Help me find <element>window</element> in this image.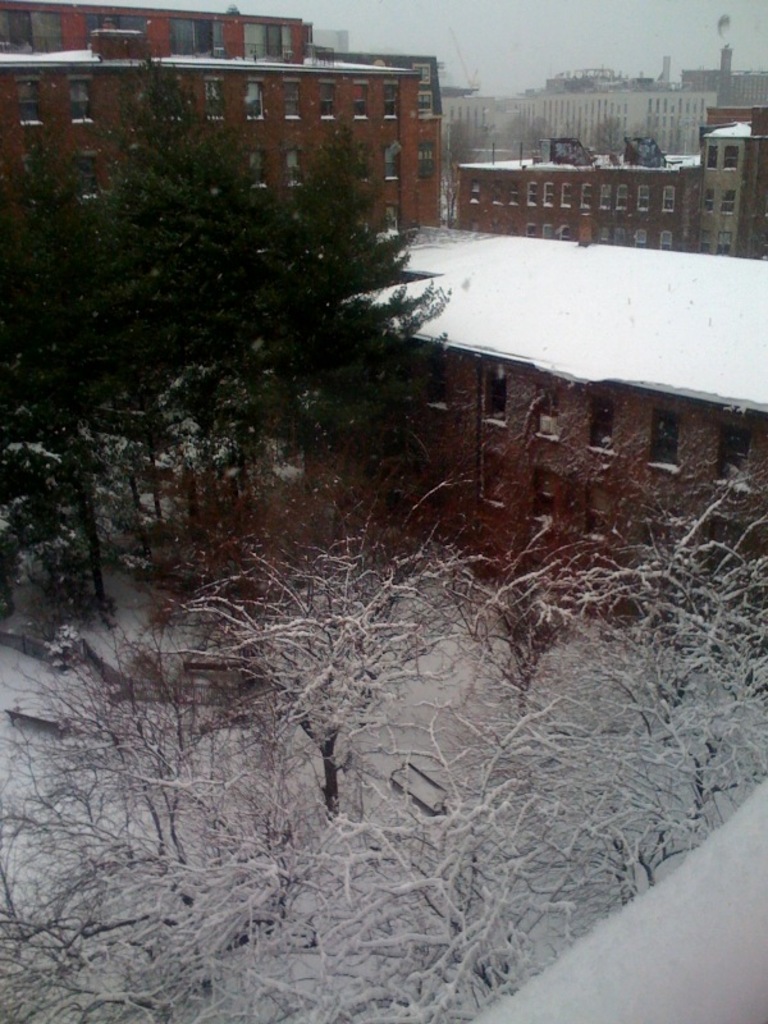
Found it: {"x1": 660, "y1": 179, "x2": 673, "y2": 218}.
